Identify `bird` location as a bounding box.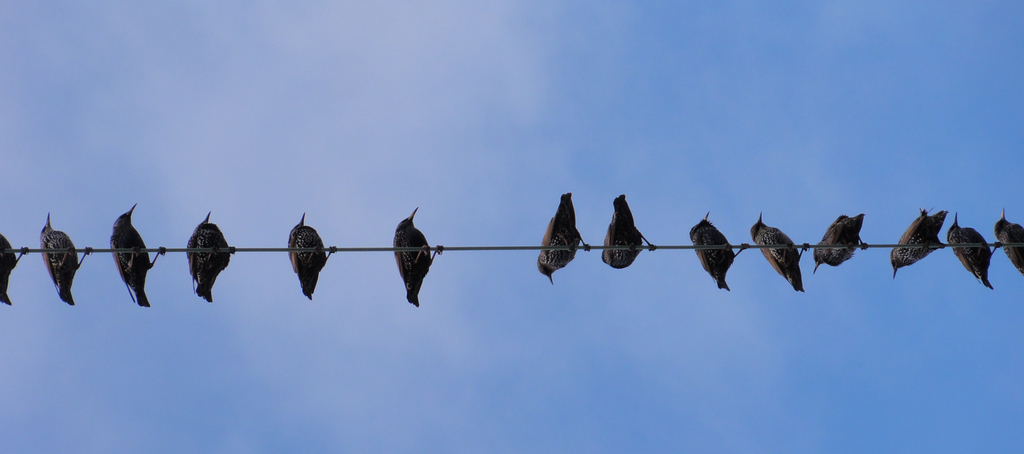
<region>689, 210, 746, 295</region>.
